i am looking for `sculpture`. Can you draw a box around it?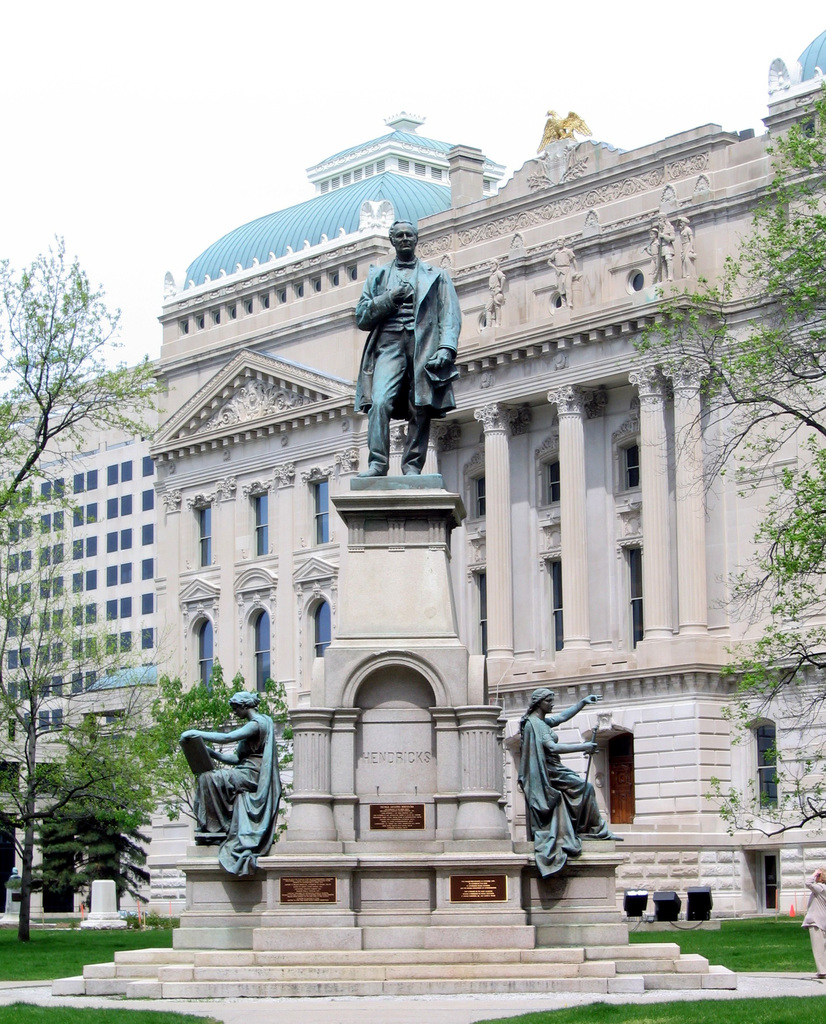
Sure, the bounding box is rect(534, 682, 609, 886).
